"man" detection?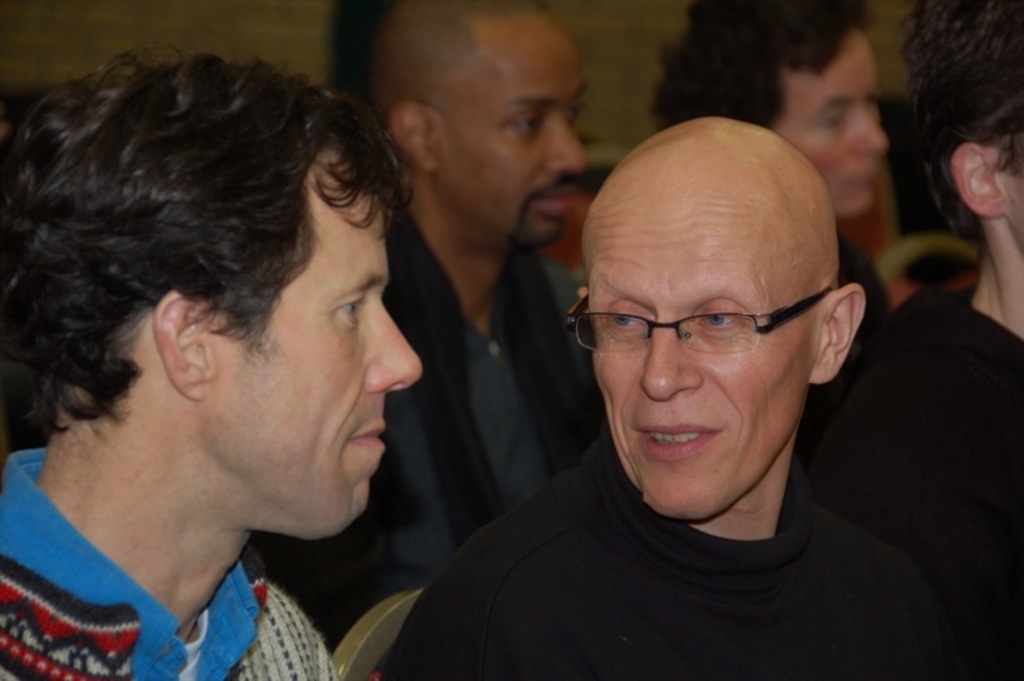
x1=788 y1=0 x2=1023 y2=680
